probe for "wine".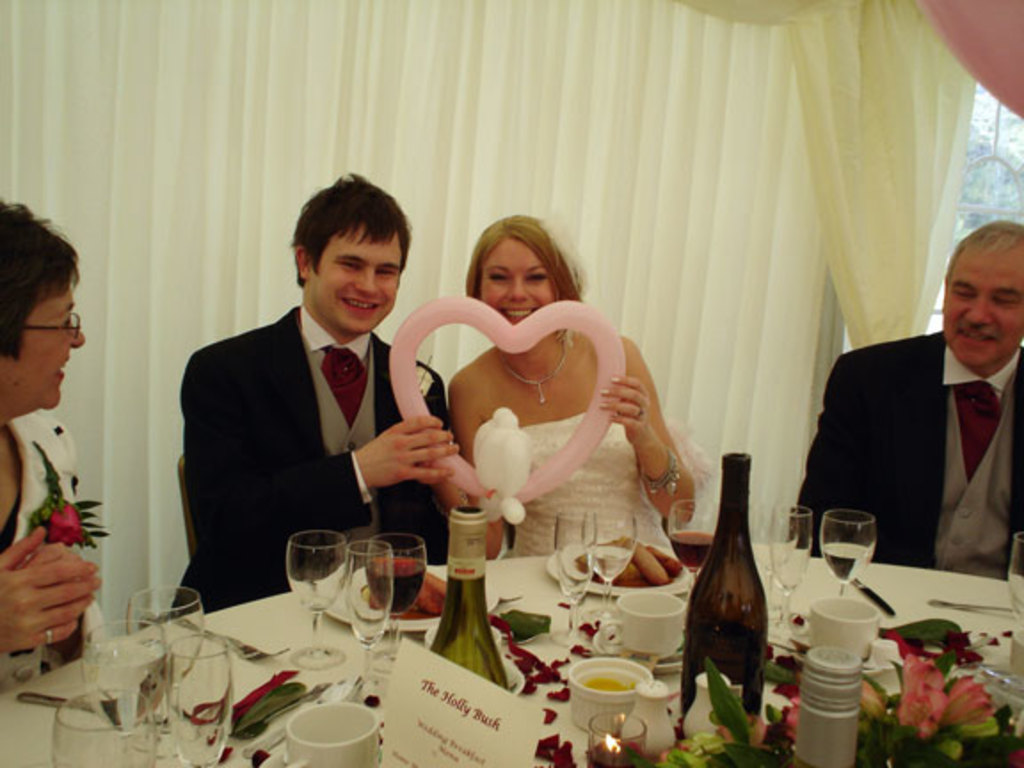
Probe result: locate(363, 555, 432, 610).
